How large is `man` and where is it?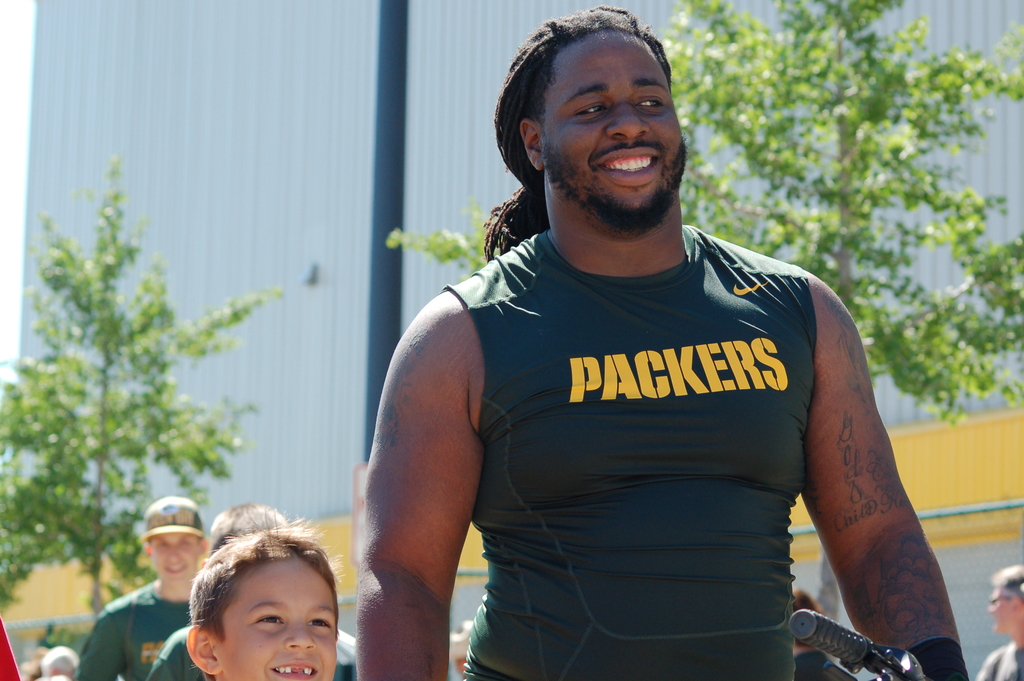
Bounding box: bbox=(964, 561, 1023, 680).
